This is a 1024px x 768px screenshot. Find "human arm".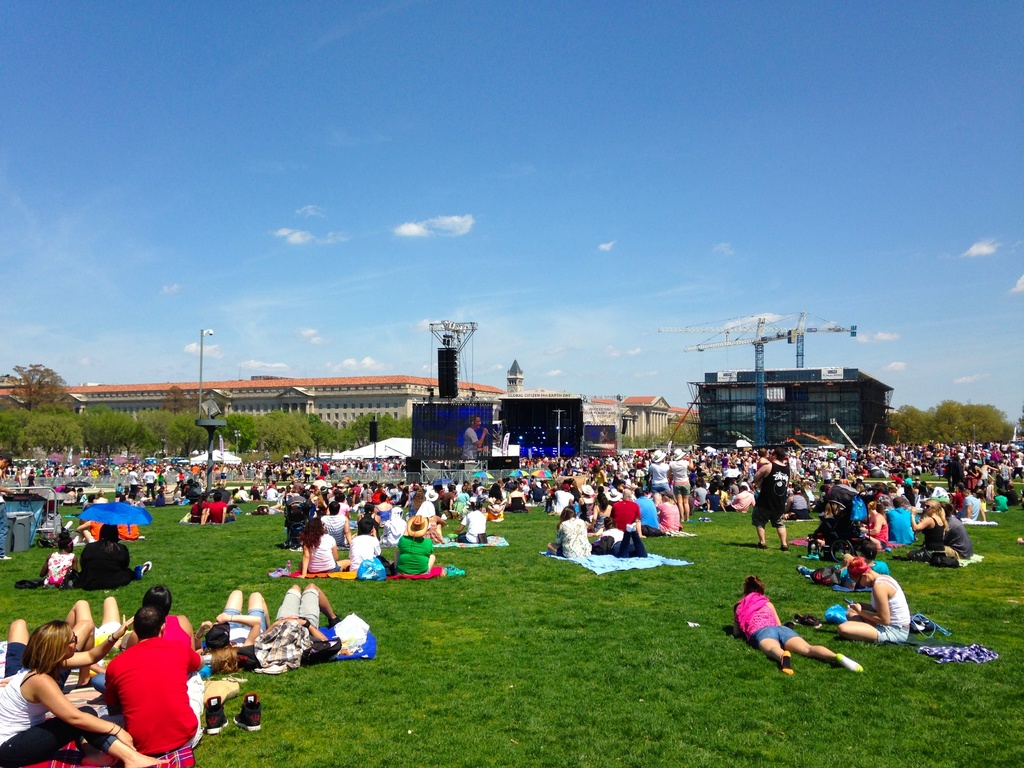
Bounding box: {"x1": 77, "y1": 518, "x2": 92, "y2": 533}.
